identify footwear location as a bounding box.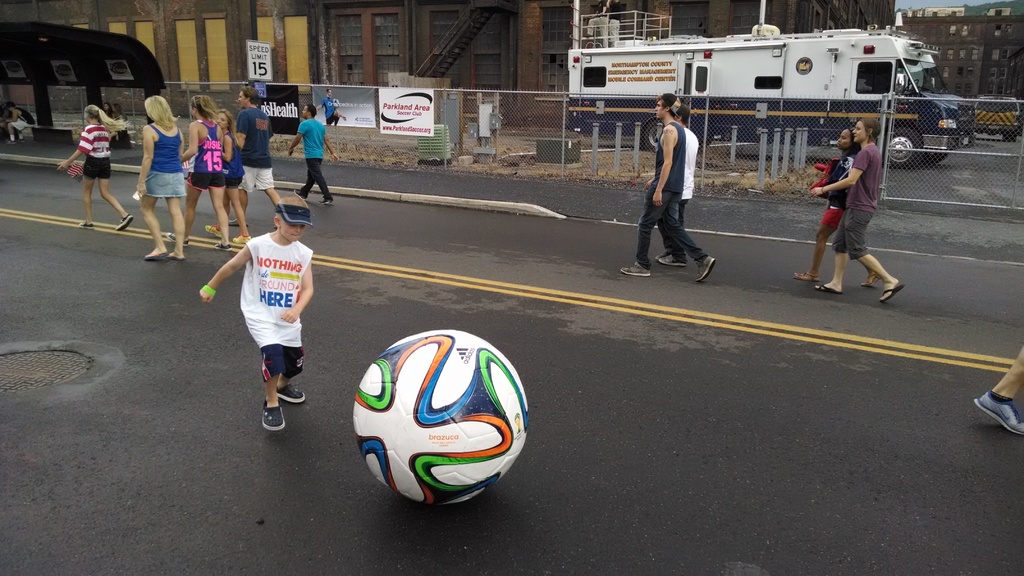
pyautogui.locateOnScreen(204, 221, 221, 239).
